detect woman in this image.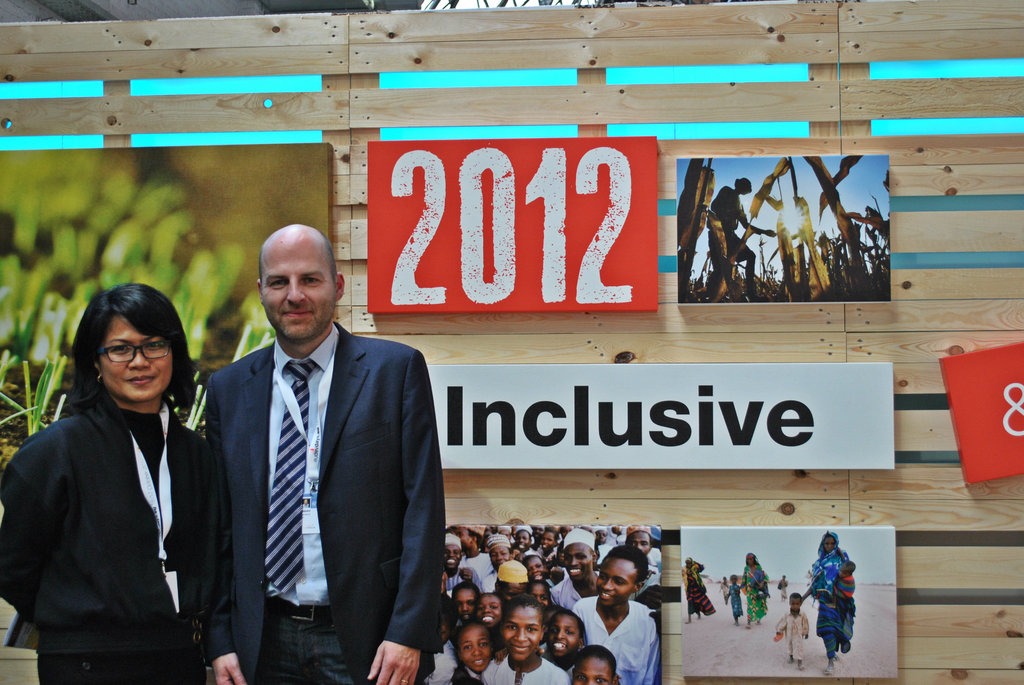
Detection: [x1=19, y1=264, x2=210, y2=677].
